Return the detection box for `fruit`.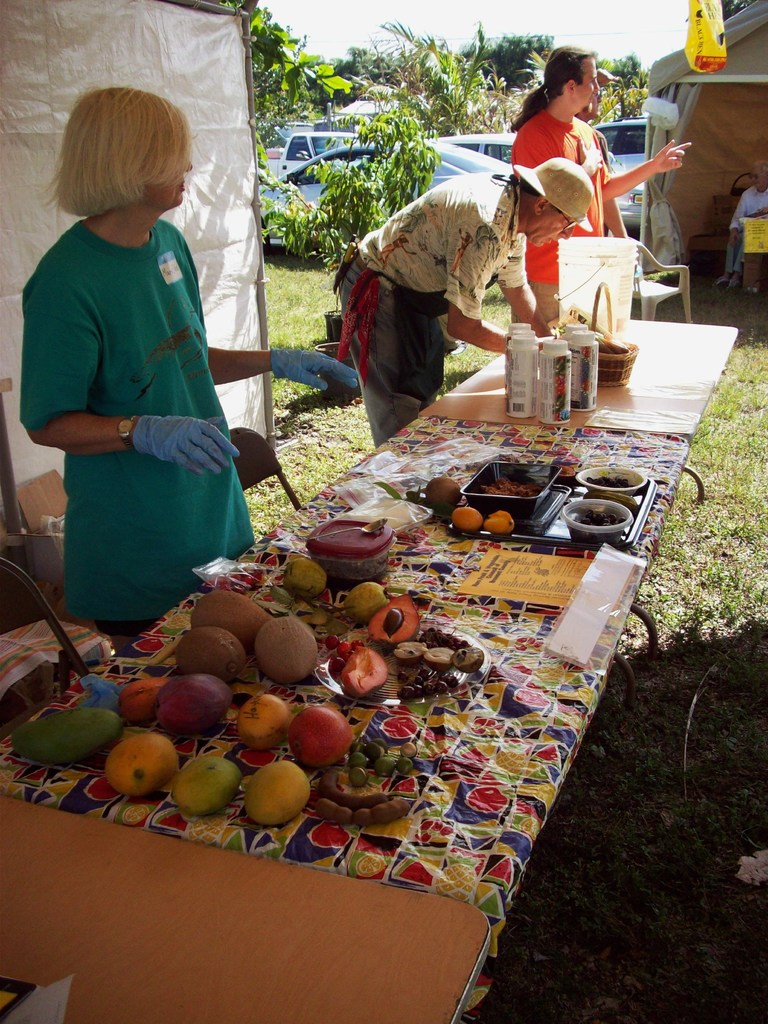
bbox(455, 501, 484, 534).
